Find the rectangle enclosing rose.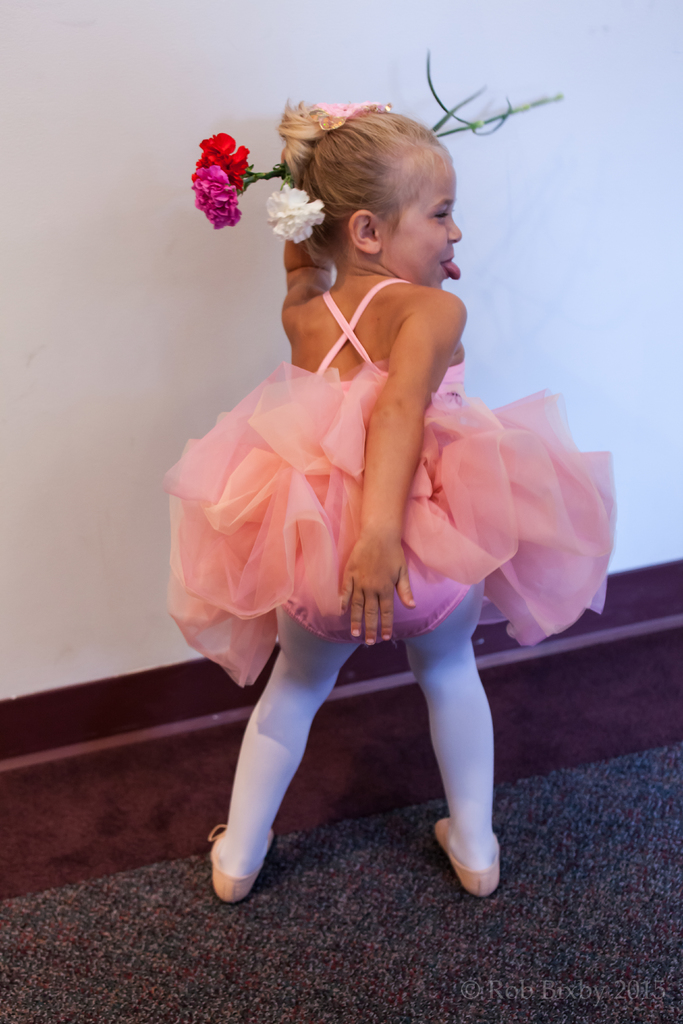
(191,165,243,230).
